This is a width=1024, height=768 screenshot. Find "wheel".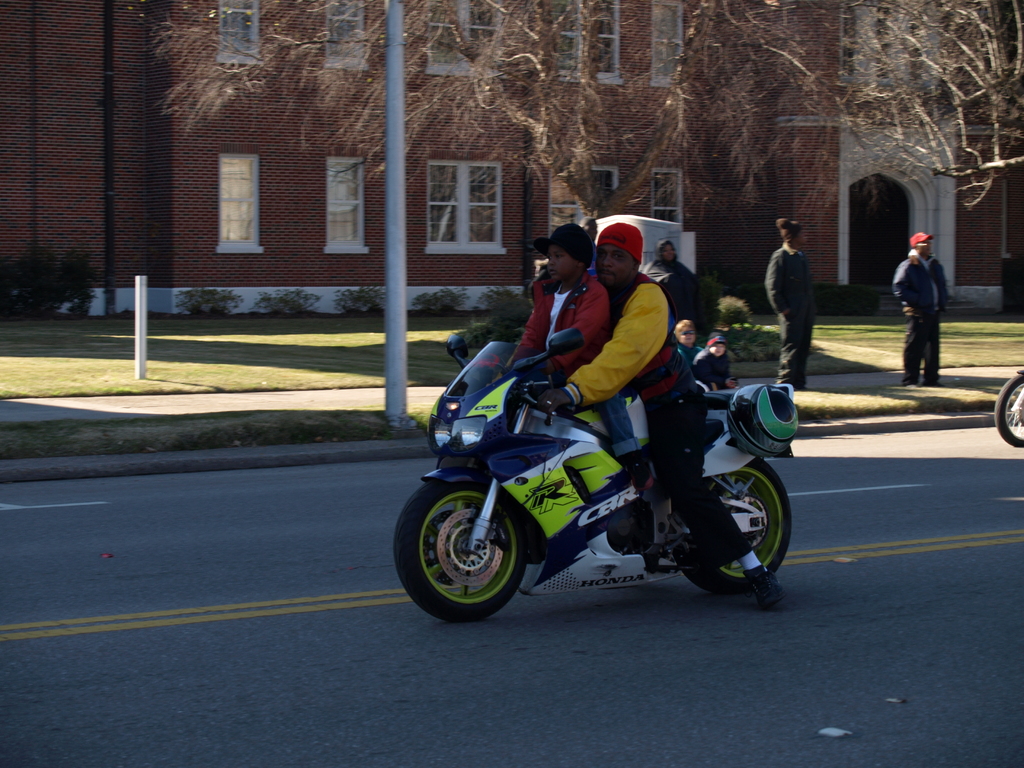
Bounding box: 680/458/793/599.
